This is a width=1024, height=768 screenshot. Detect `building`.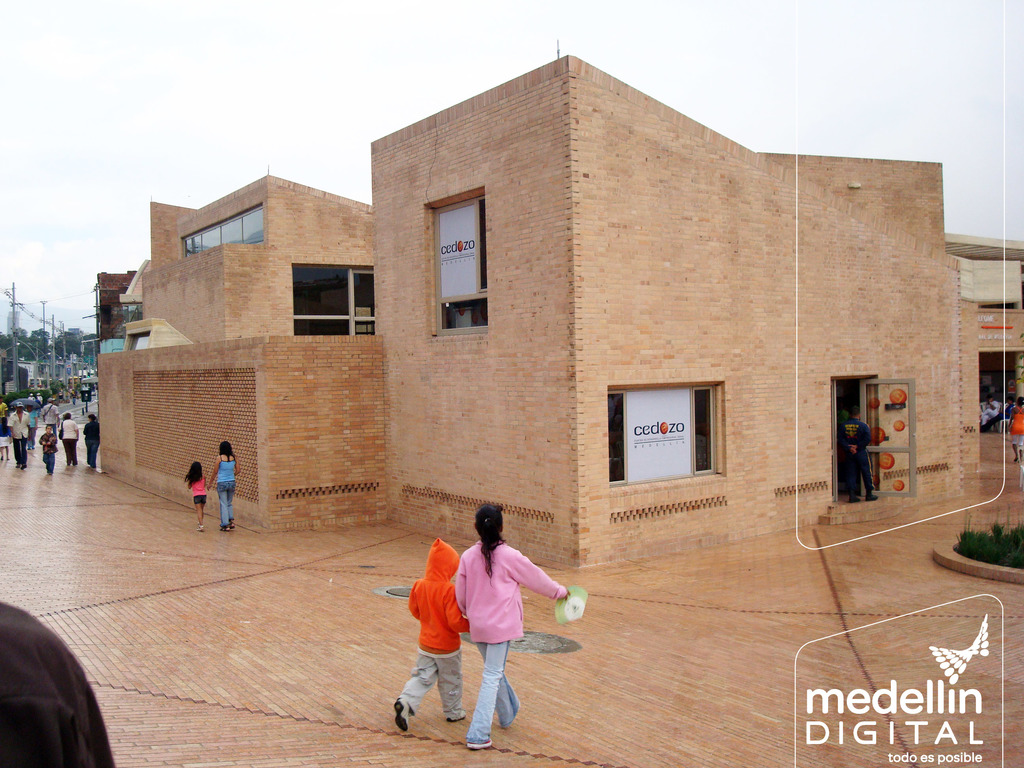
(99, 51, 1023, 570).
